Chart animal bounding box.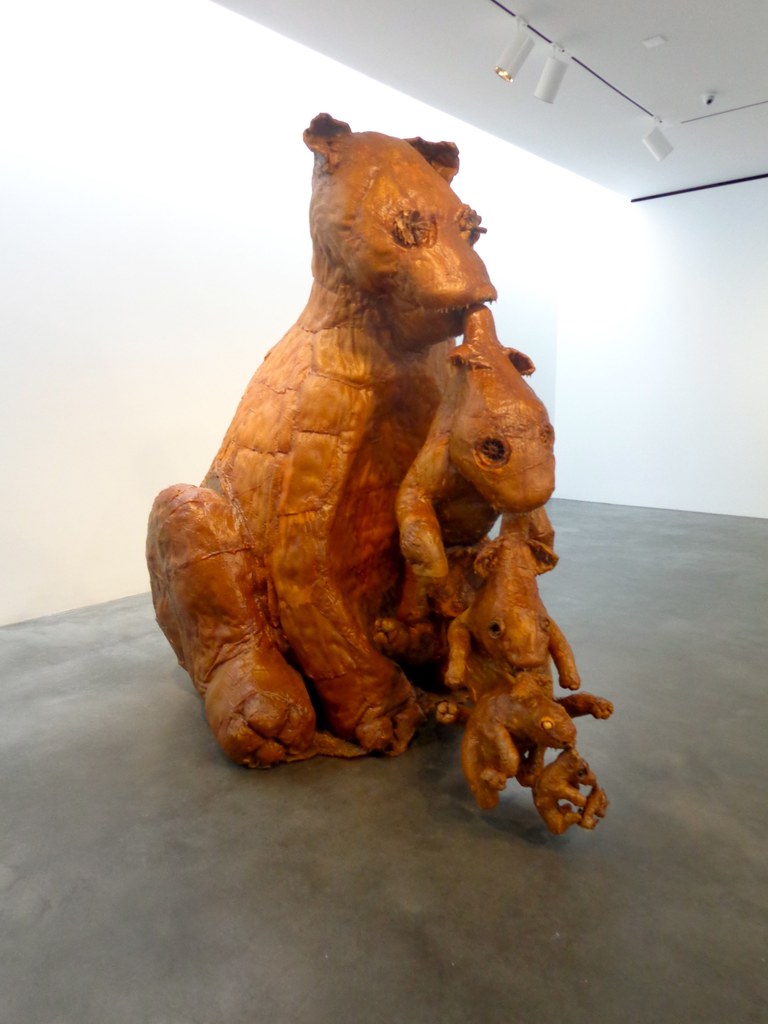
Charted: rect(582, 780, 611, 825).
